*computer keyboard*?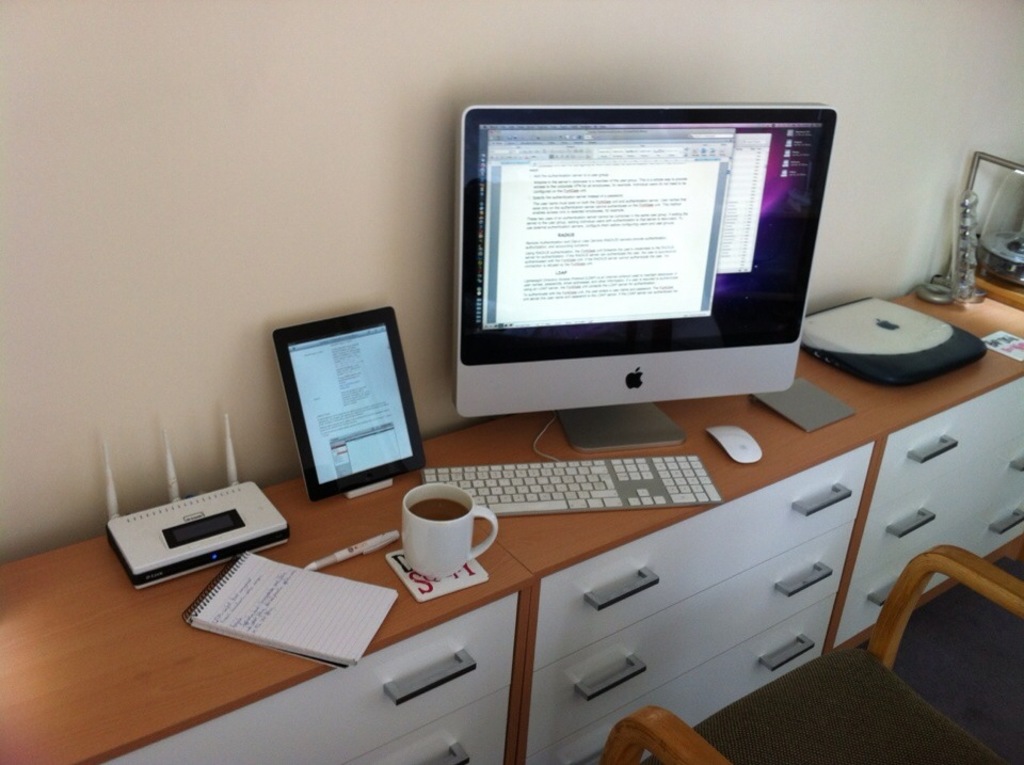
detection(419, 452, 726, 517)
